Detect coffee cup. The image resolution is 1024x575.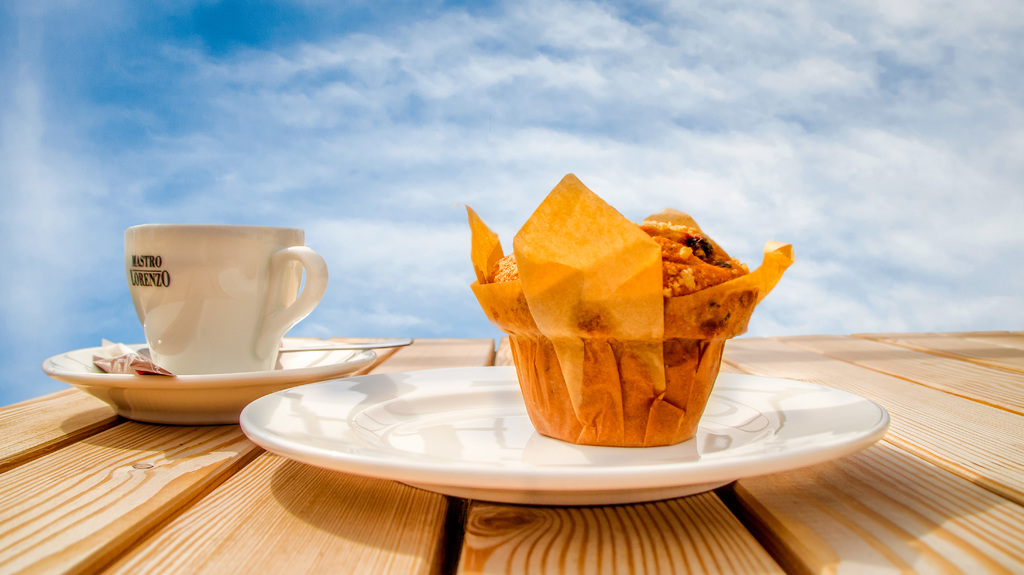
[left=122, top=219, right=329, bottom=372].
